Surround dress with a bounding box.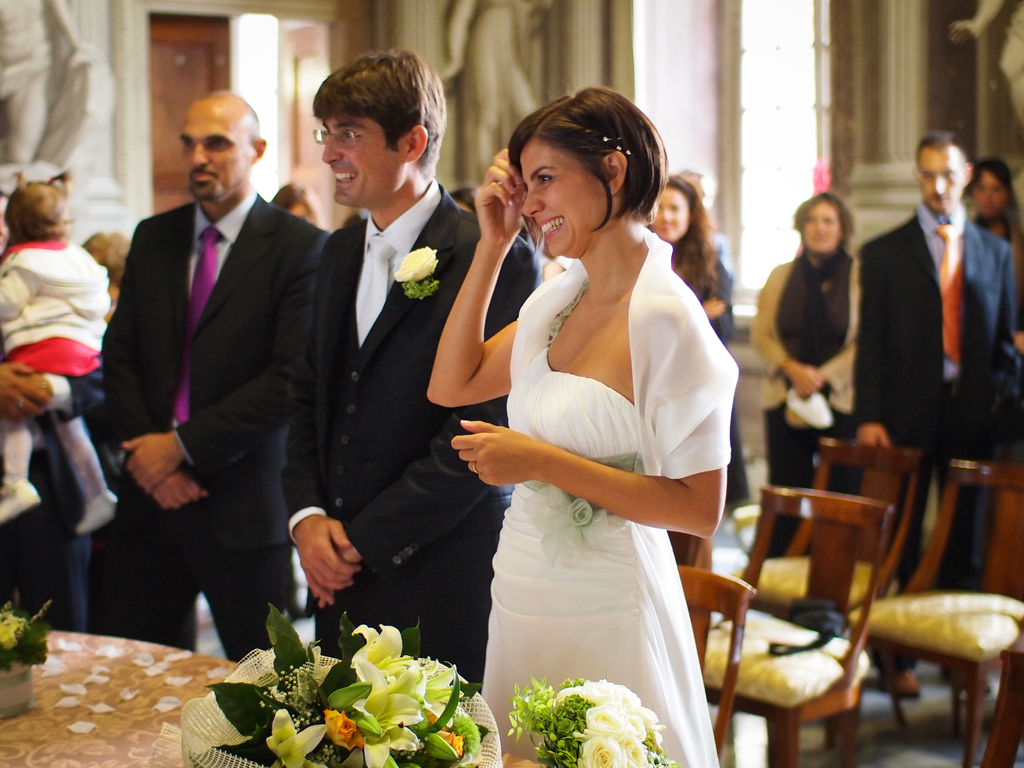
(481,351,721,767).
